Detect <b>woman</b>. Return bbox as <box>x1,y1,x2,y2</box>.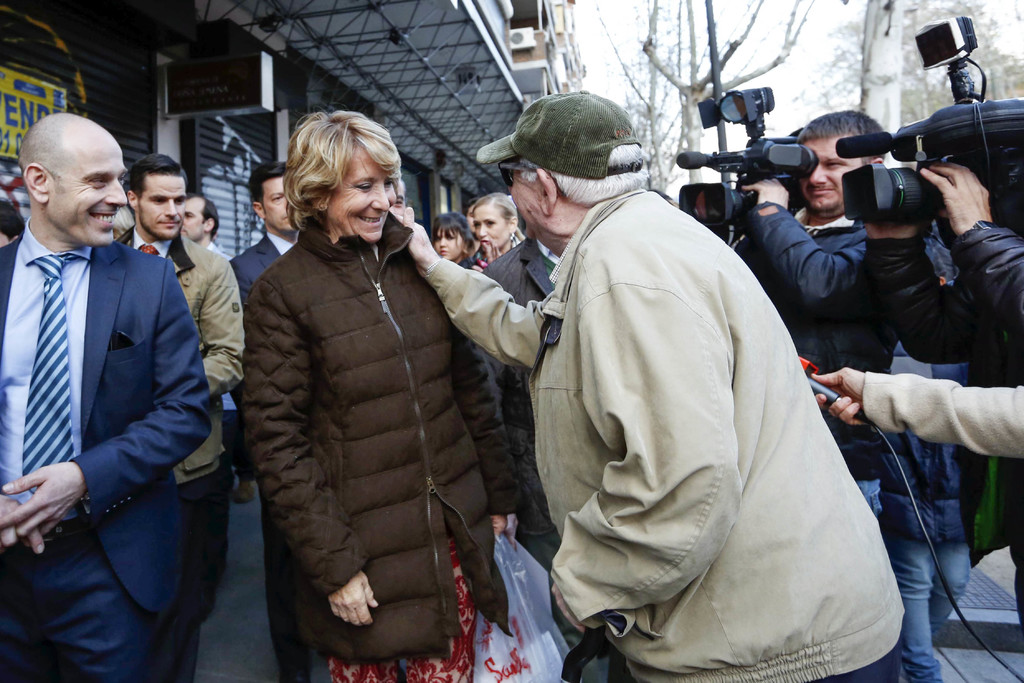
<box>428,208,476,265</box>.
